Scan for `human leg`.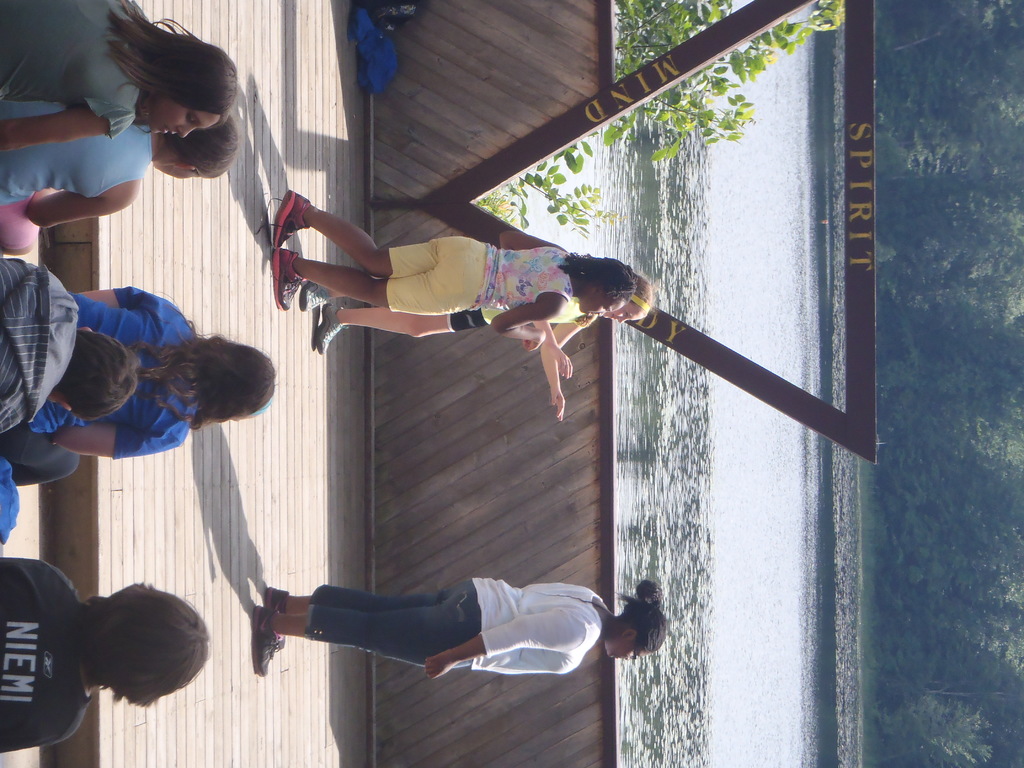
Scan result: [left=314, top=304, right=477, bottom=352].
